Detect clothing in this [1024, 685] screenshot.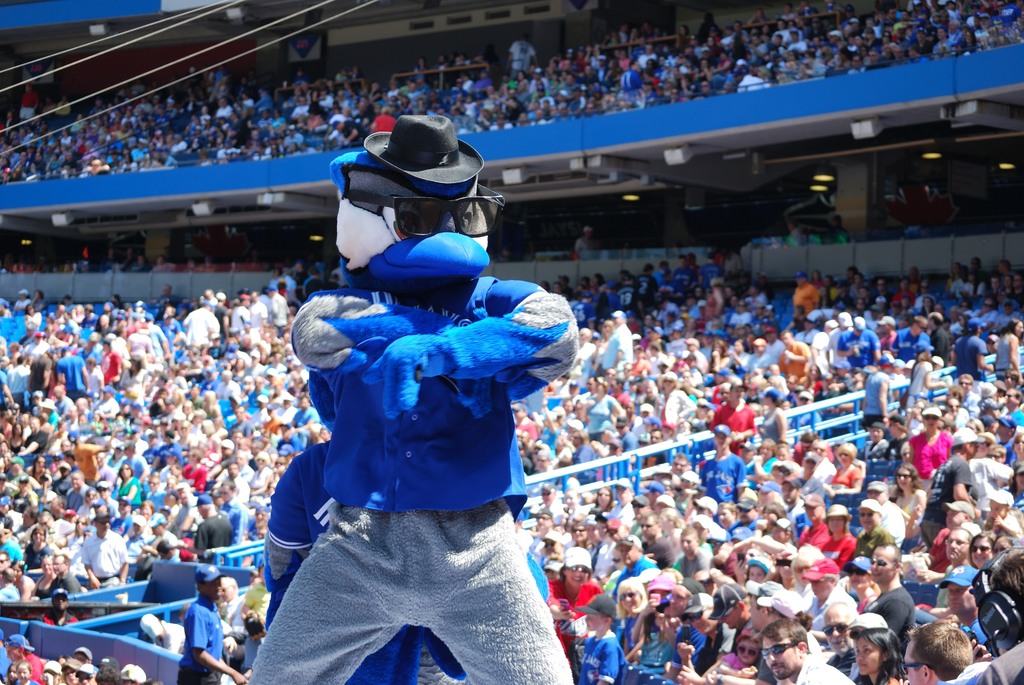
Detection: [762, 409, 789, 452].
